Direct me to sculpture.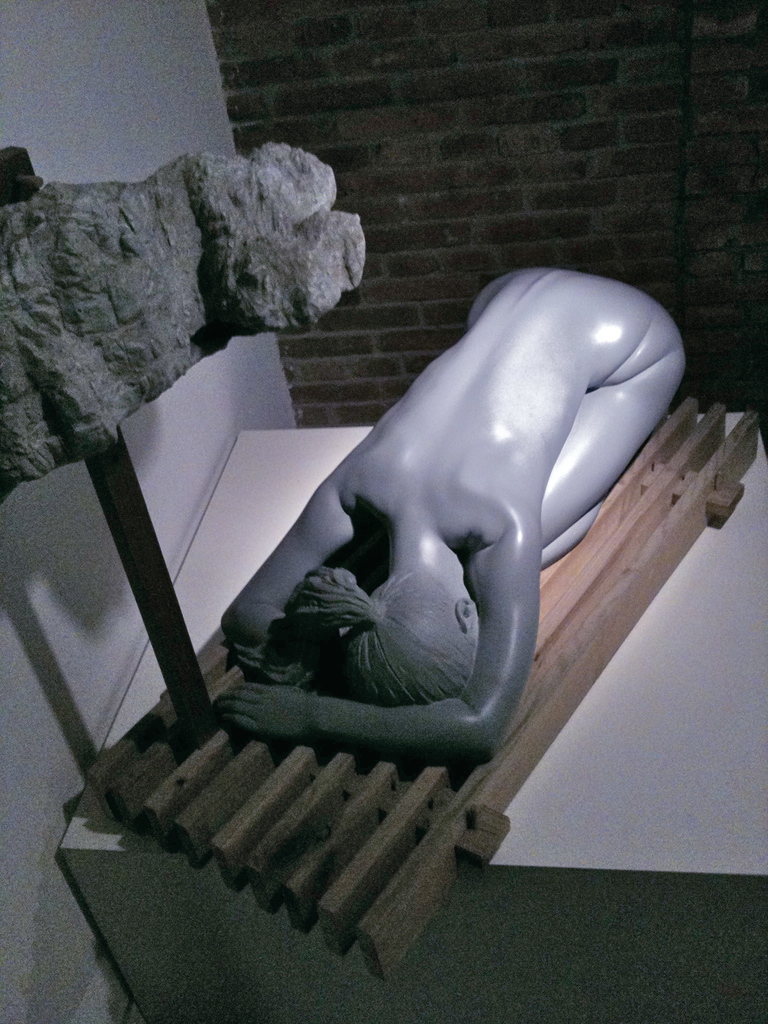
Direction: crop(0, 143, 360, 500).
